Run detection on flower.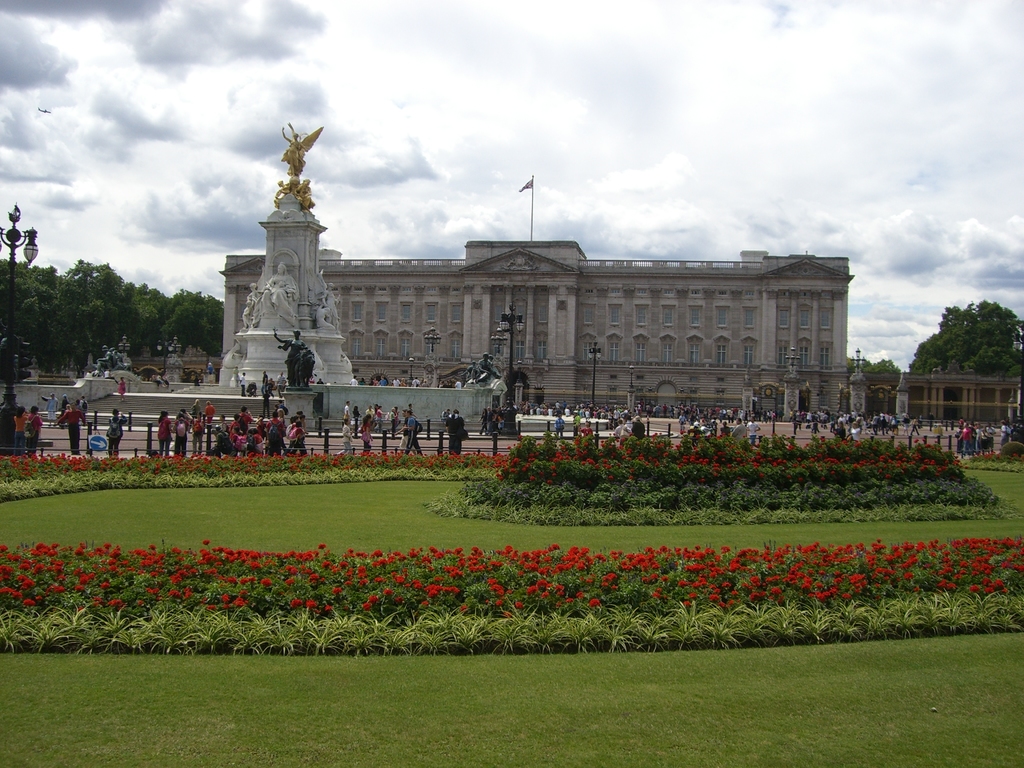
Result: 526,550,557,581.
